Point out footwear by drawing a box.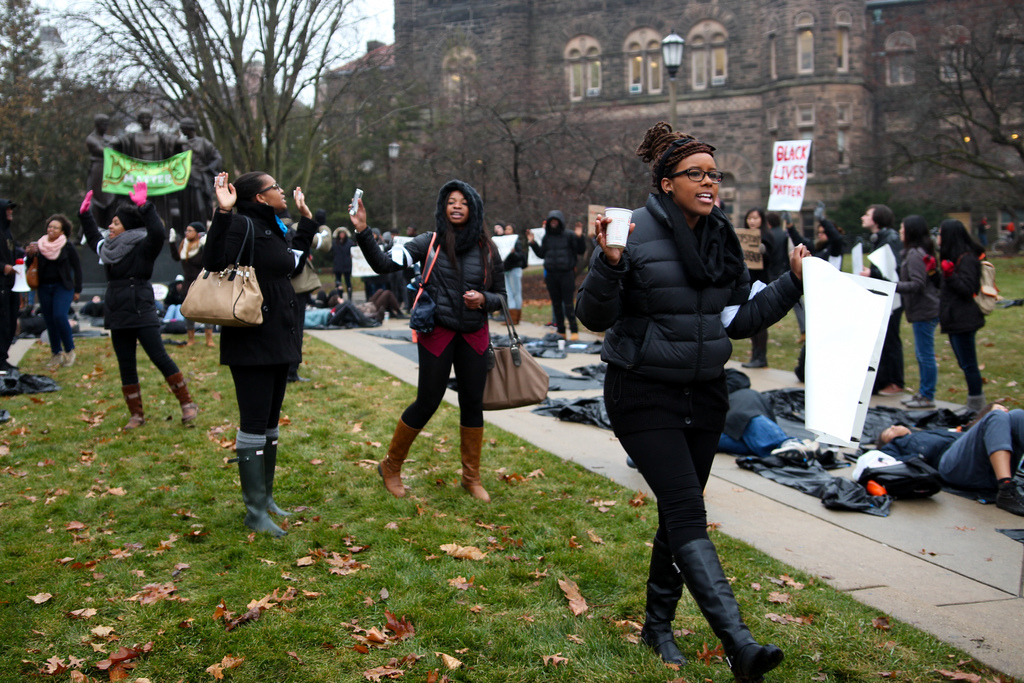
detection(964, 398, 987, 413).
